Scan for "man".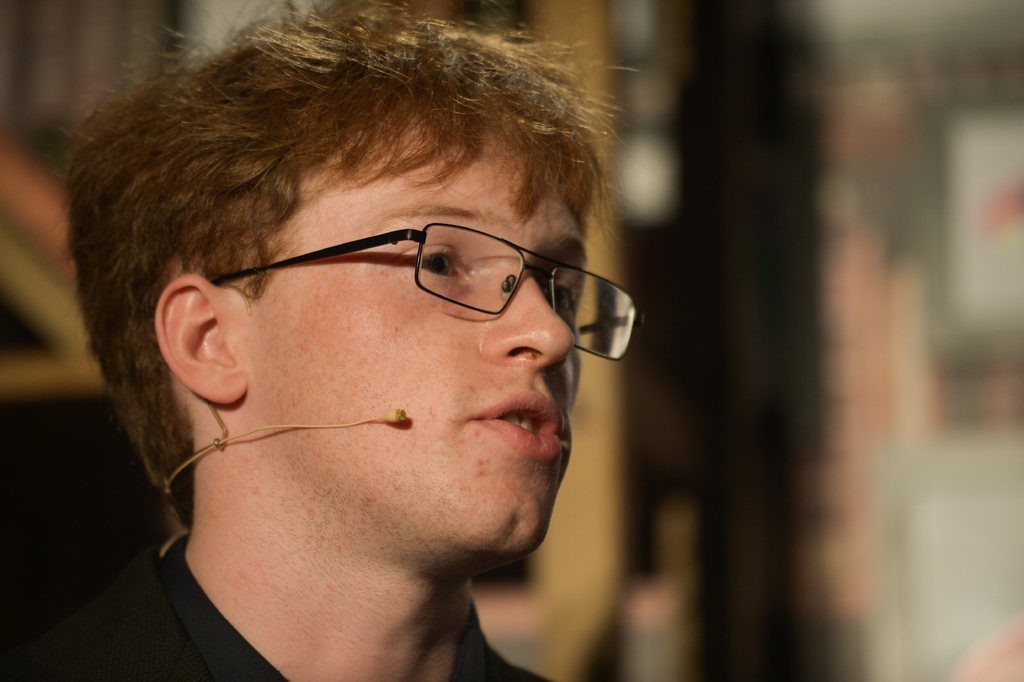
Scan result: {"x1": 6, "y1": 22, "x2": 747, "y2": 681}.
